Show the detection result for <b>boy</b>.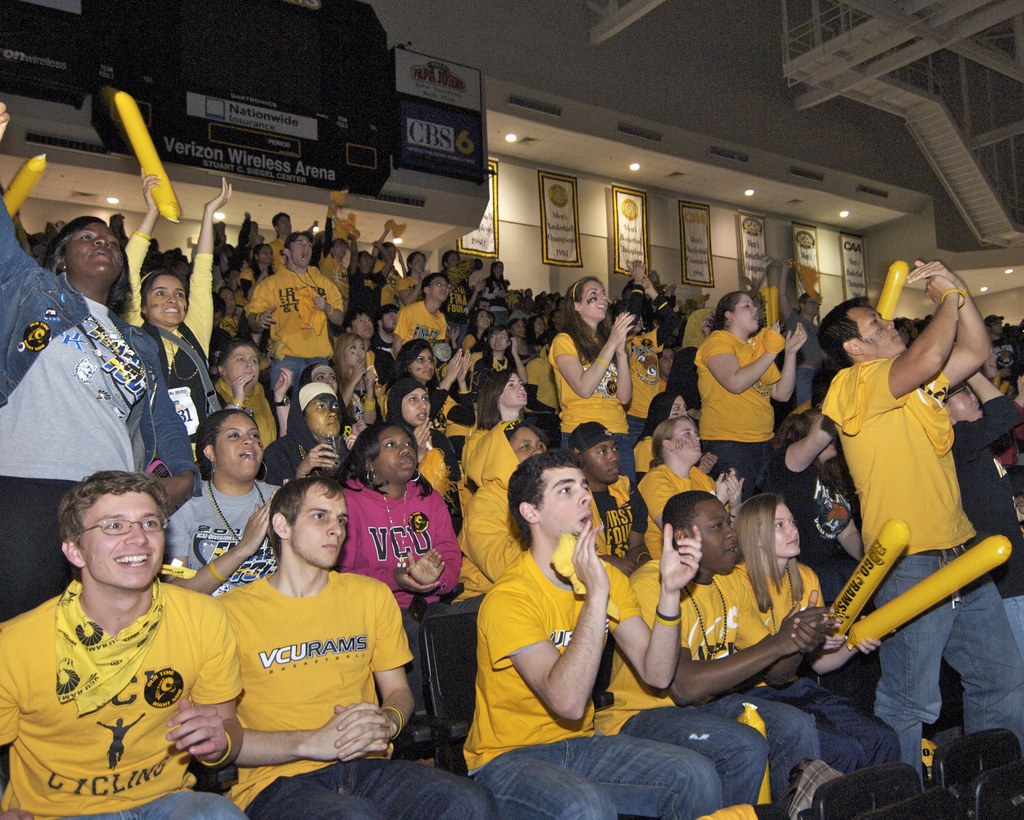
<region>568, 421, 655, 577</region>.
